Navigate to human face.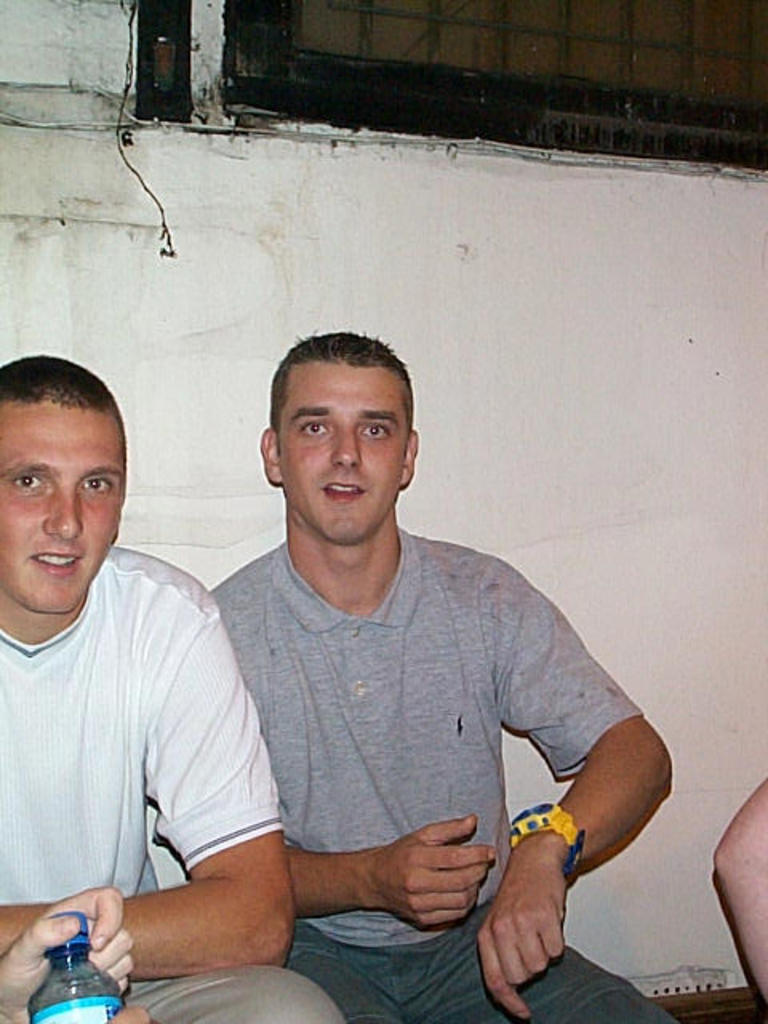
Navigation target: bbox=[282, 365, 410, 550].
